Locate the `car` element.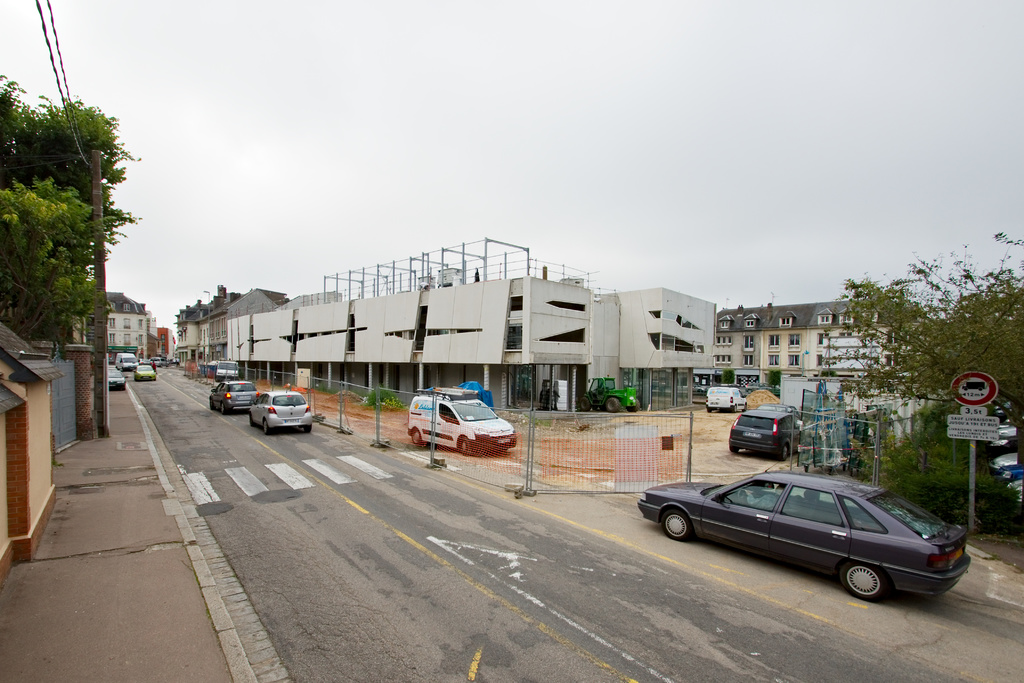
Element bbox: <region>117, 353, 136, 370</region>.
